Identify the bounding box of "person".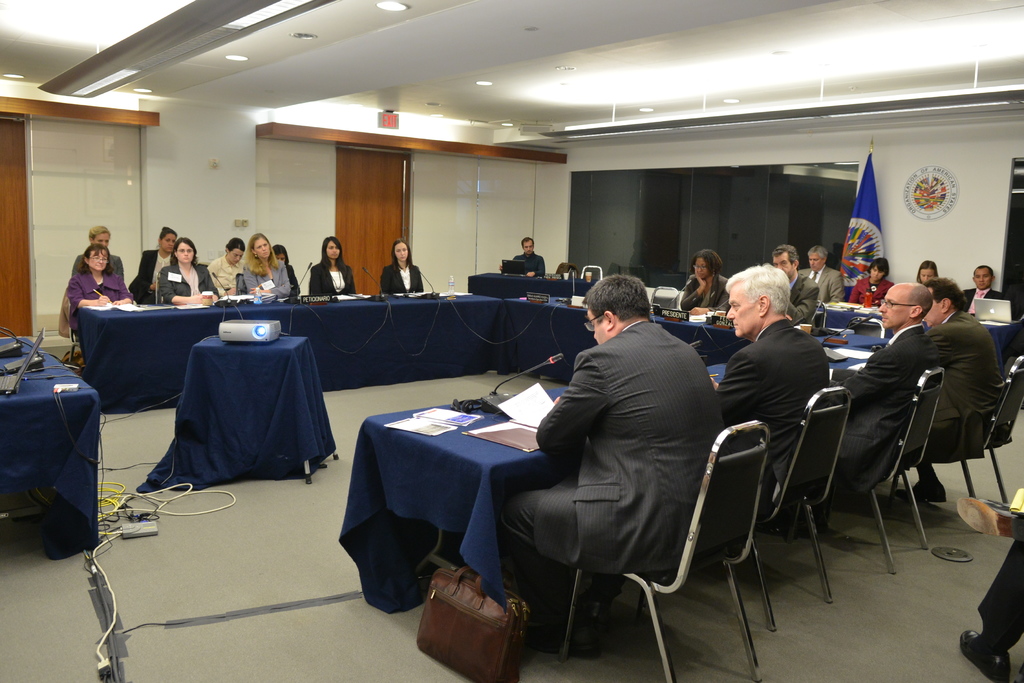
crop(823, 283, 940, 531).
